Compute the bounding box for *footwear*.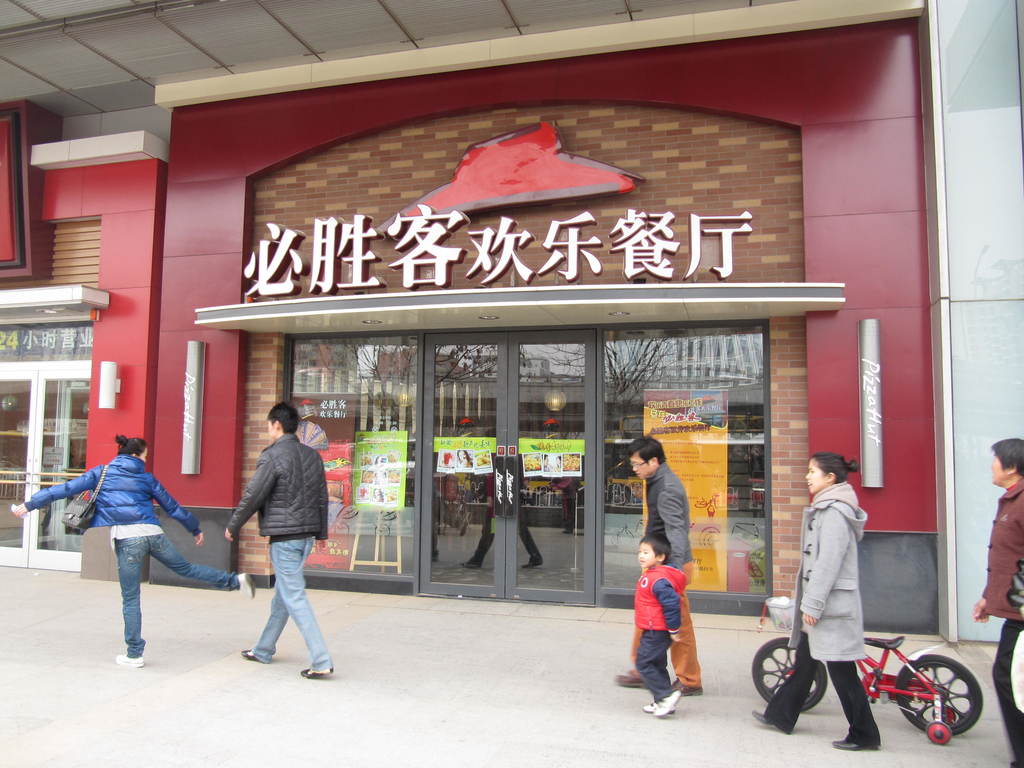
[left=643, top=694, right=682, bottom=717].
